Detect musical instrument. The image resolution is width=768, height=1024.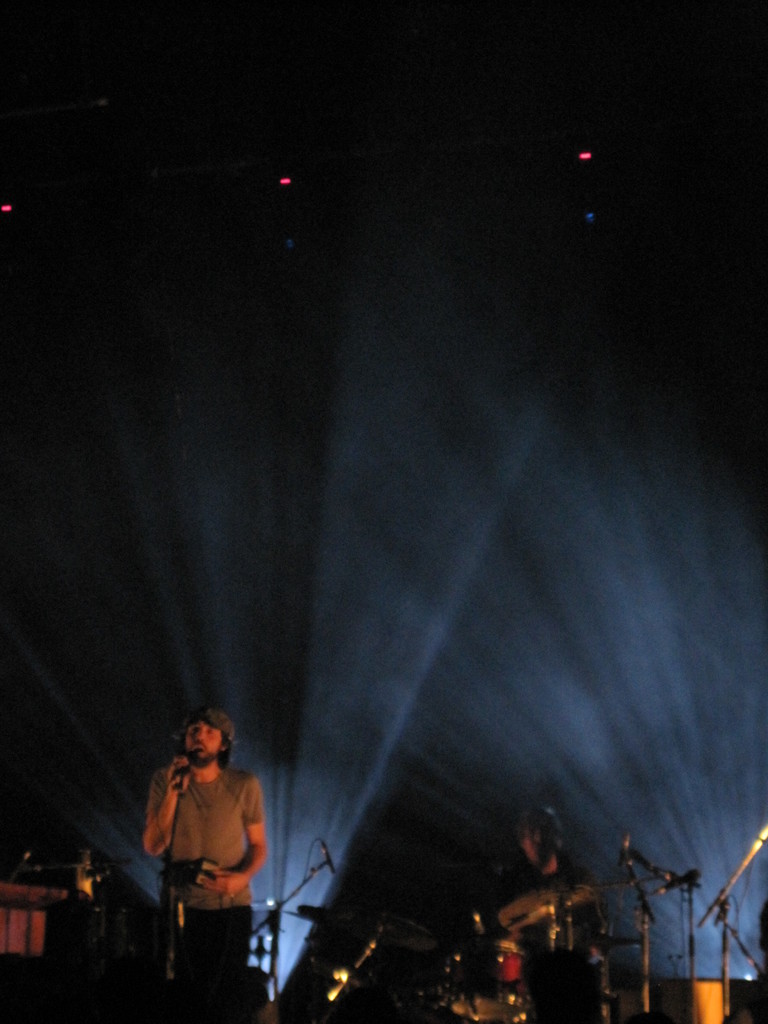
<box>464,941,522,986</box>.
